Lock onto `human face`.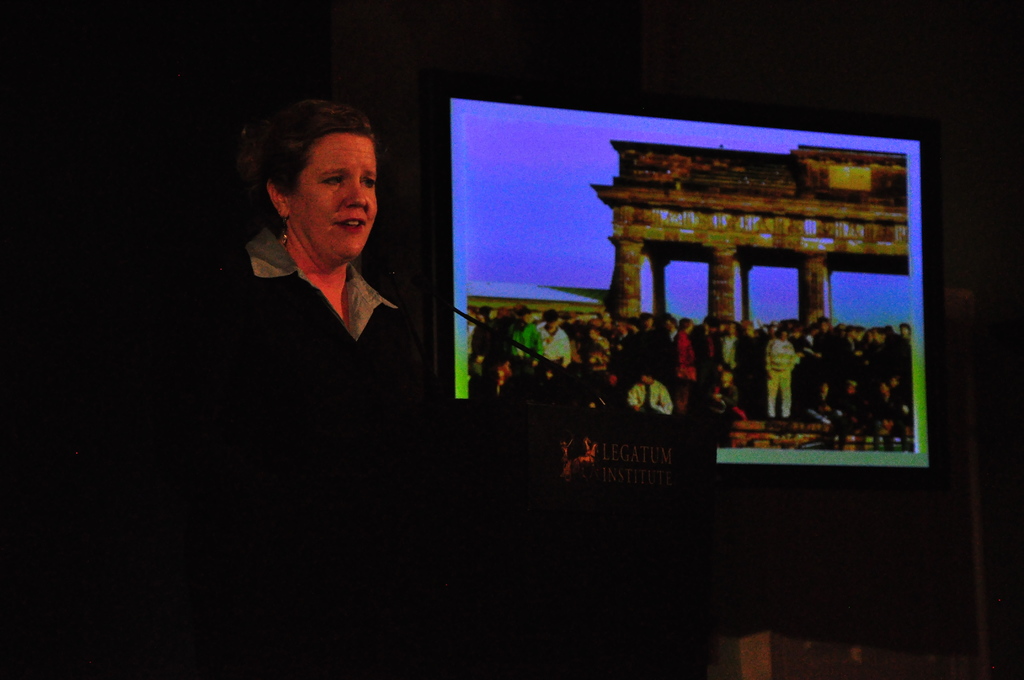
Locked: x1=287 y1=131 x2=383 y2=263.
